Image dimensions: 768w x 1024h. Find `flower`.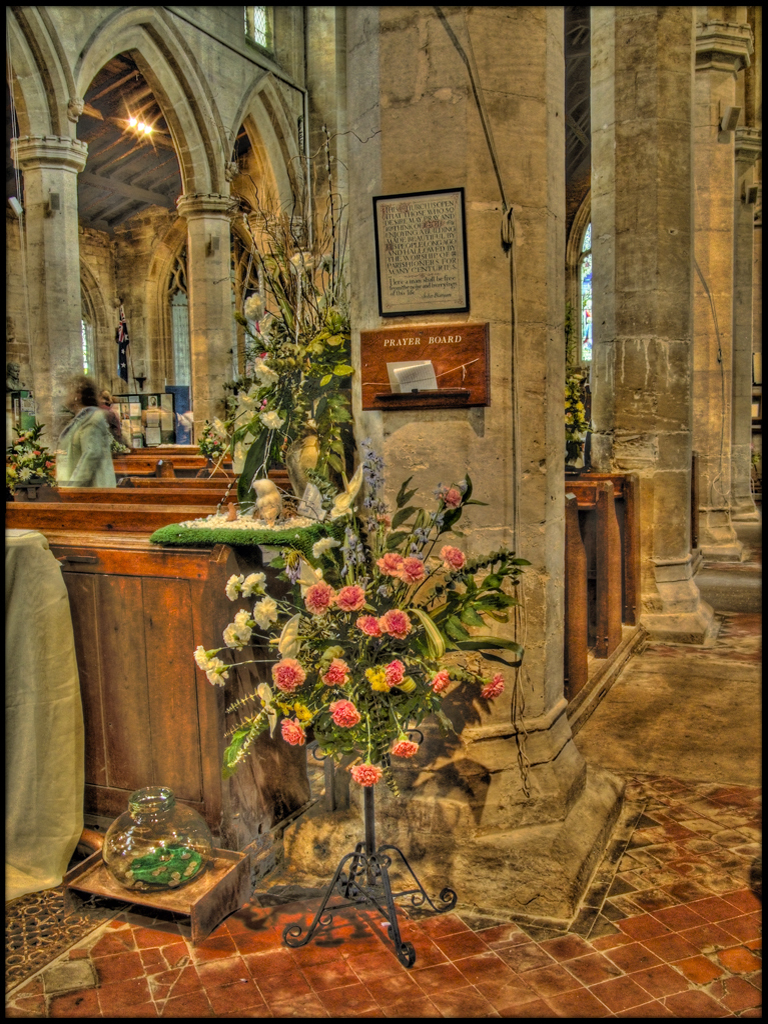
<region>326, 697, 358, 733</region>.
